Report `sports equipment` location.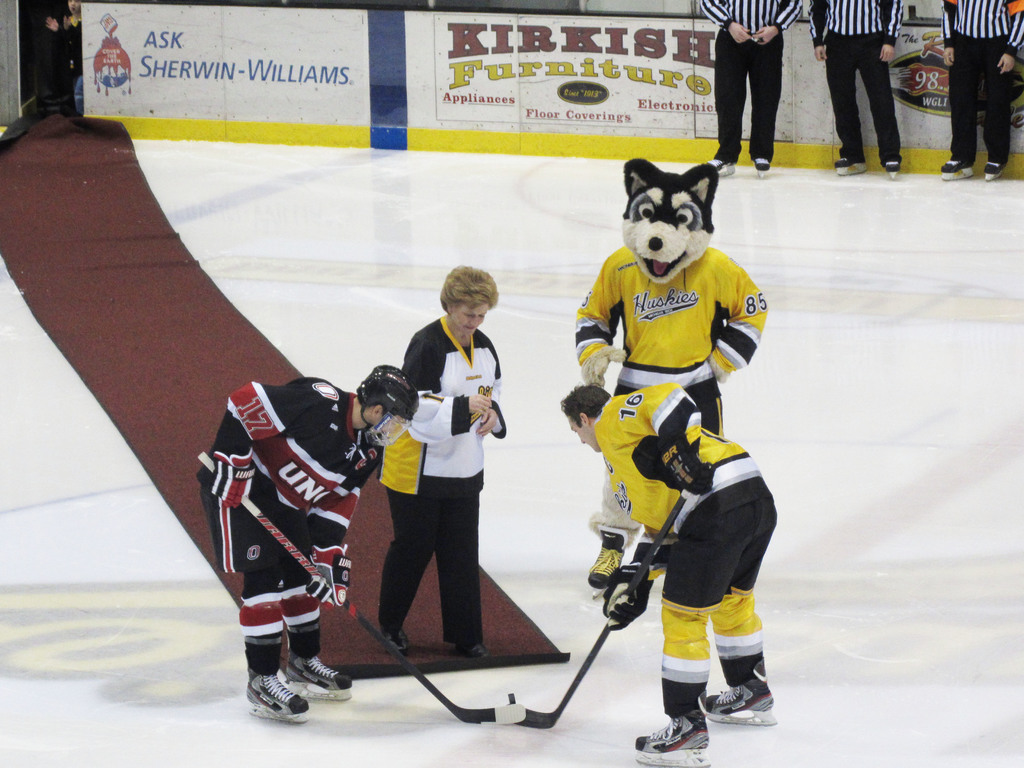
Report: [x1=285, y1=652, x2=350, y2=703].
